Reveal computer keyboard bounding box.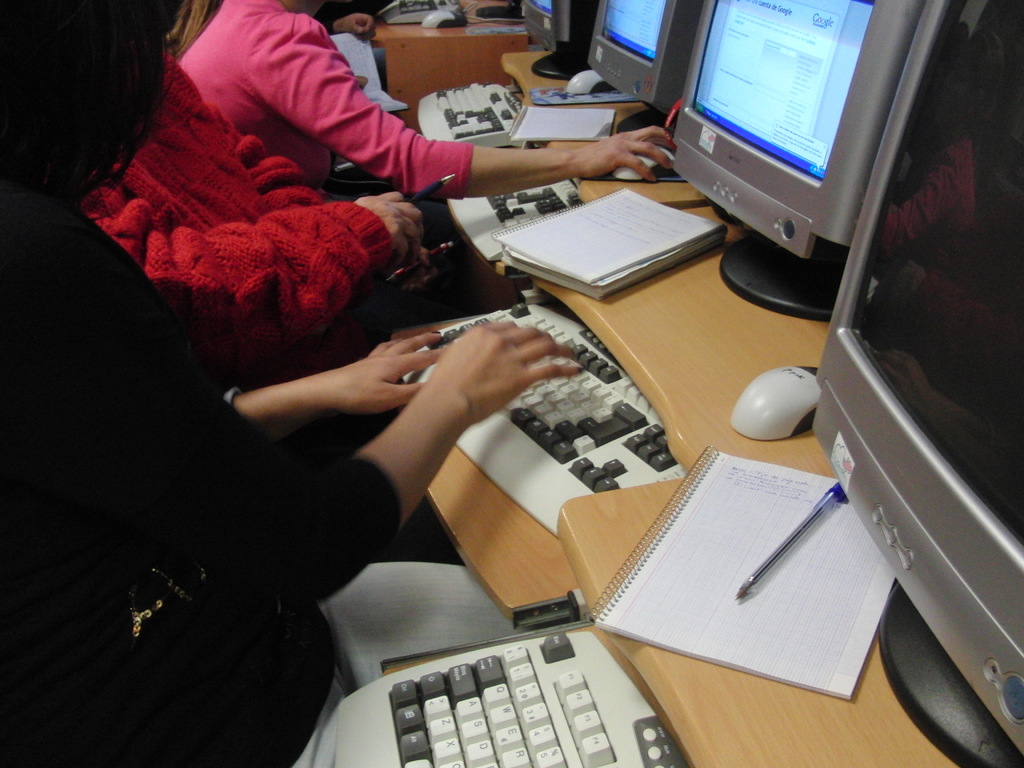
Revealed: [left=447, top=144, right=586, bottom=257].
